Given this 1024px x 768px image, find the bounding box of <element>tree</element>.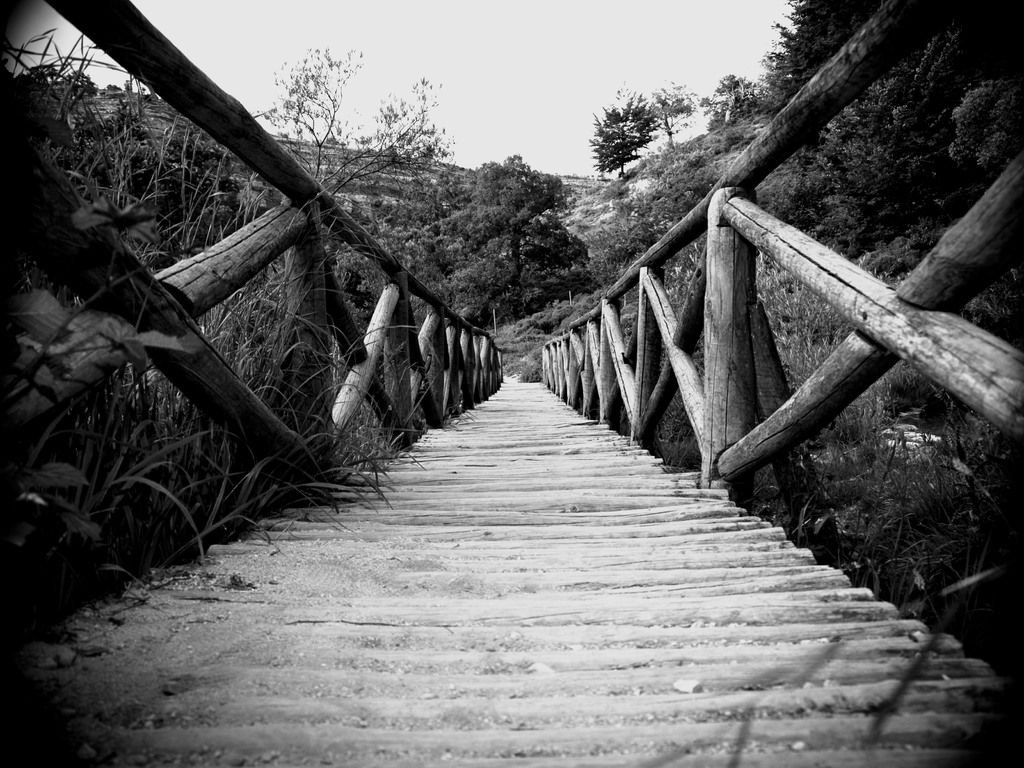
{"left": 643, "top": 82, "right": 694, "bottom": 144}.
